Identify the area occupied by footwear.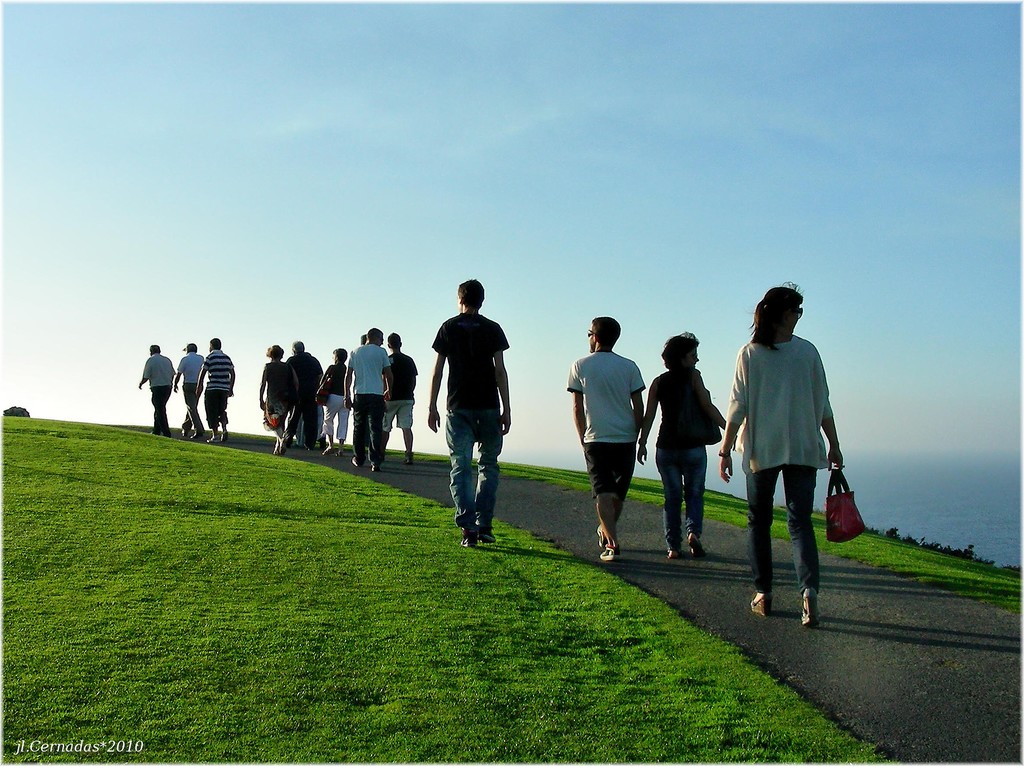
Area: bbox=(601, 544, 621, 560).
